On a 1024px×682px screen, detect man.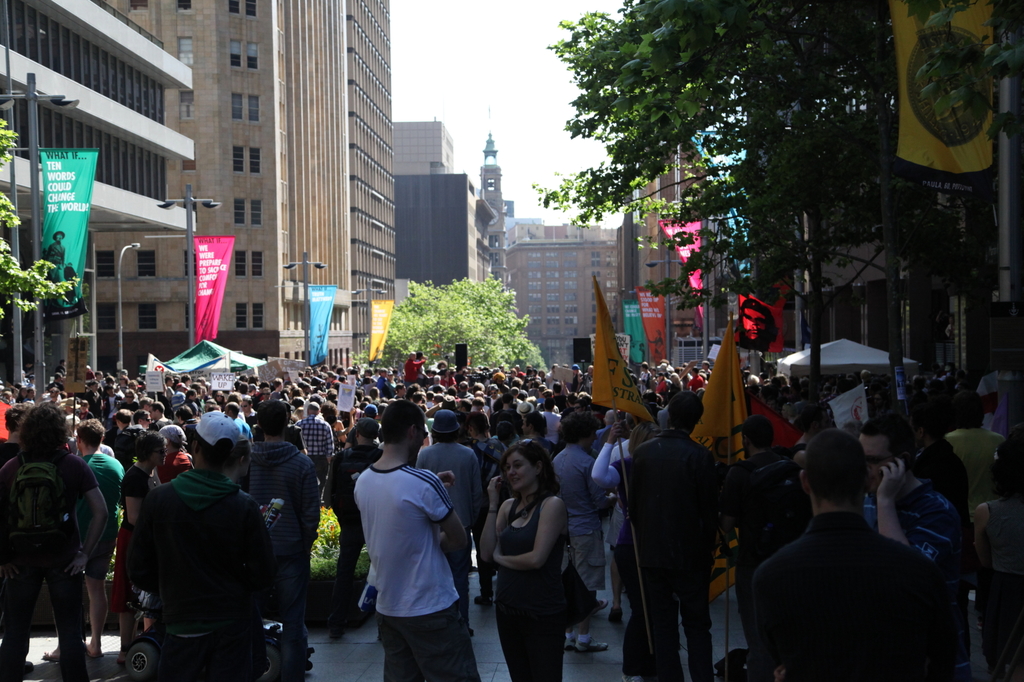
(270, 378, 280, 399).
